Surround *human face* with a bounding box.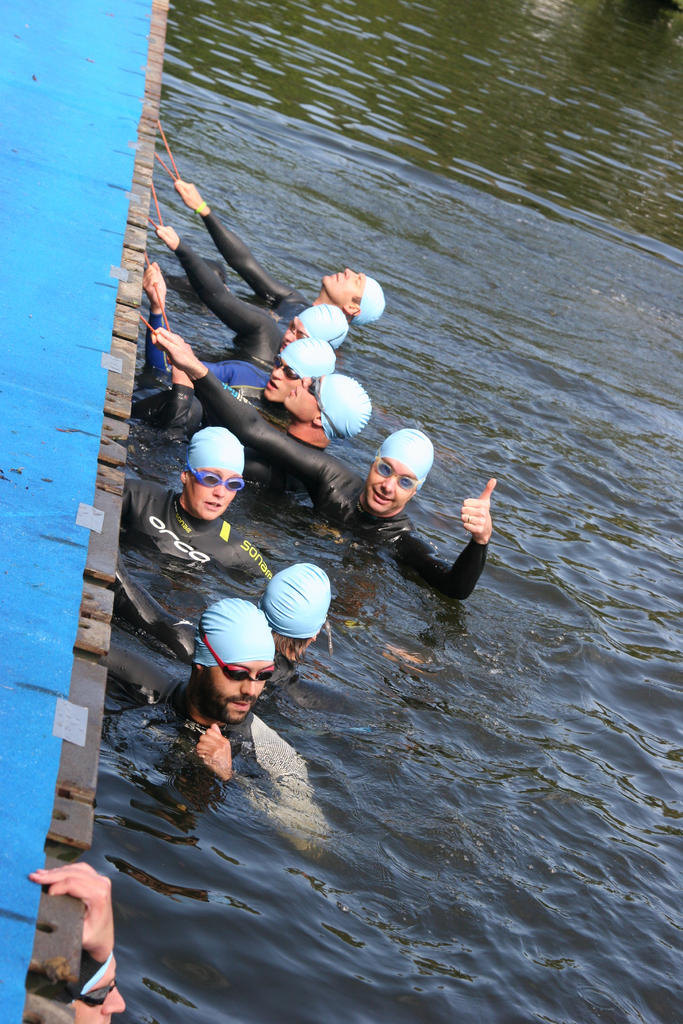
rect(208, 657, 276, 724).
